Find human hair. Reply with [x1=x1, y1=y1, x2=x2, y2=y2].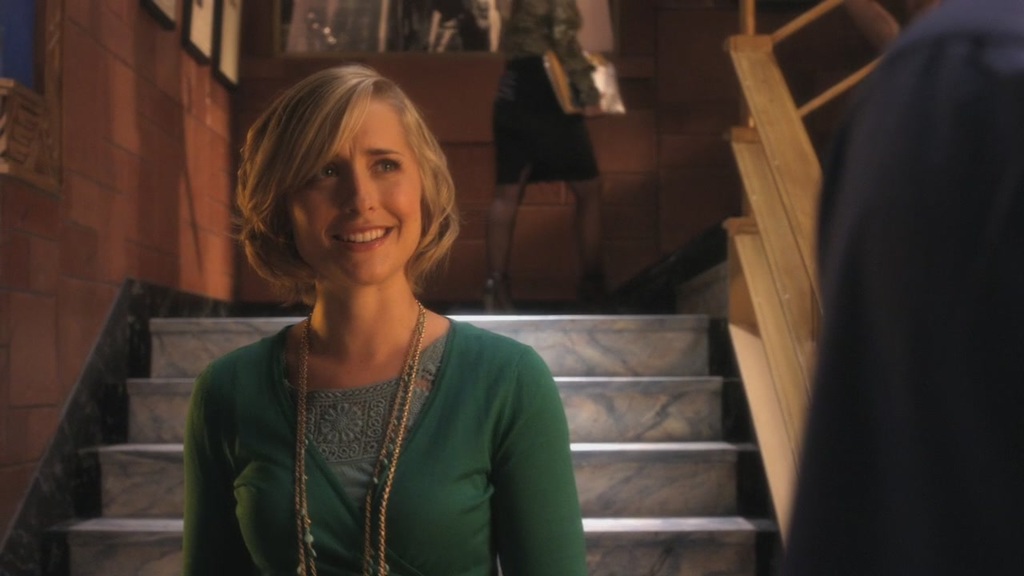
[x1=226, y1=60, x2=452, y2=321].
